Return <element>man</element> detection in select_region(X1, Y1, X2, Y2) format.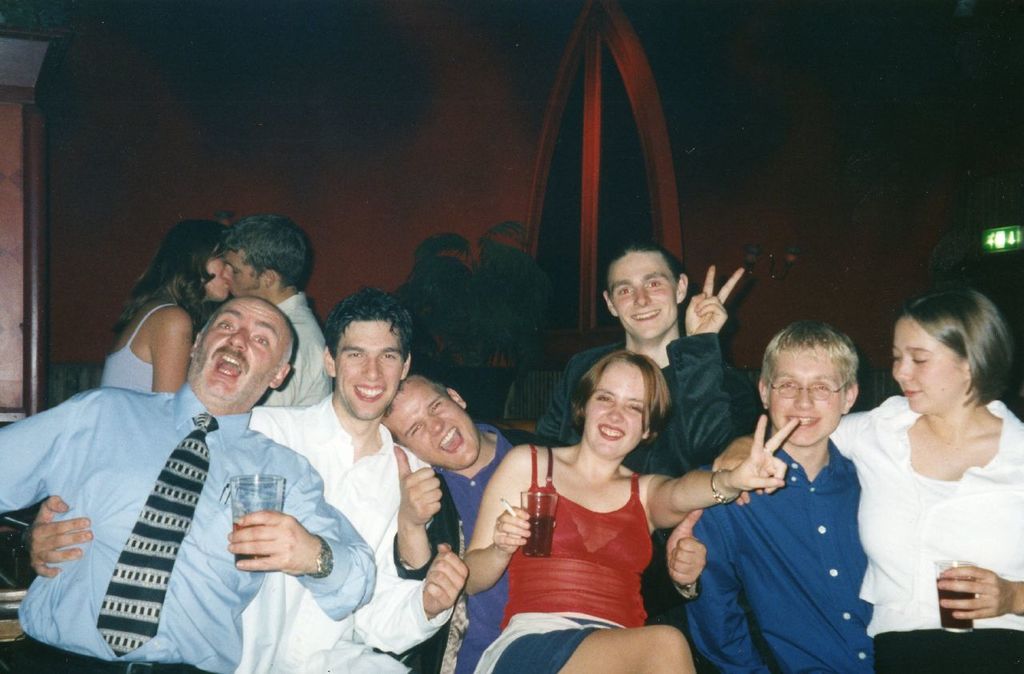
select_region(37, 246, 339, 673).
